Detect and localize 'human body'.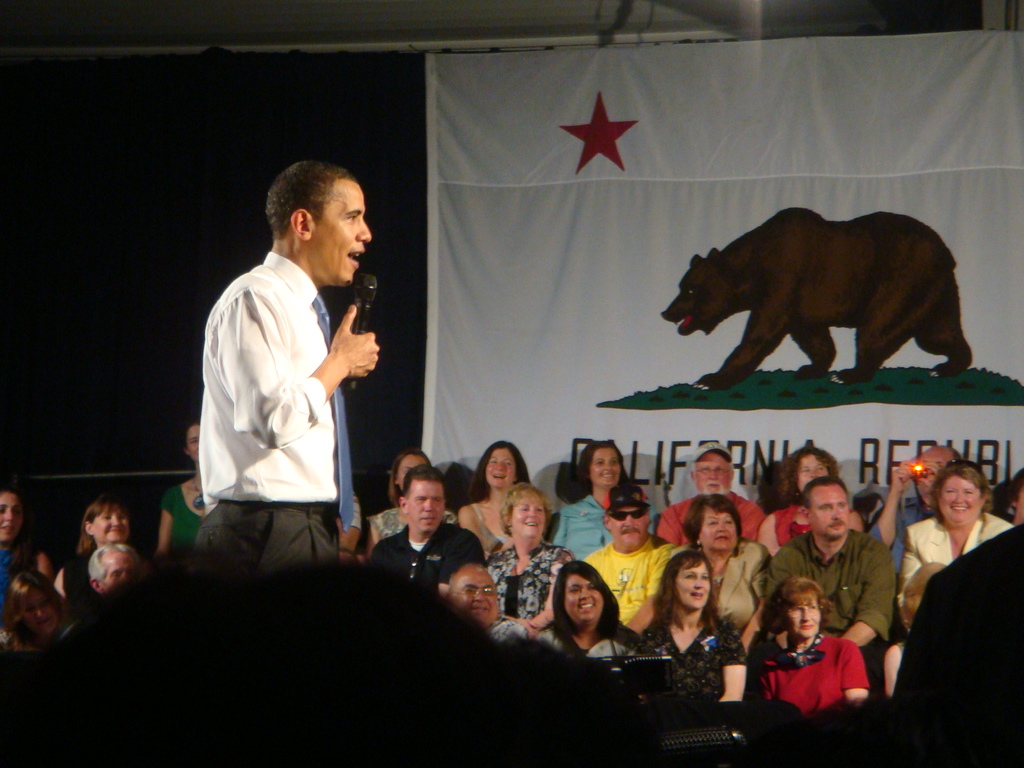
Localized at crop(190, 167, 382, 630).
